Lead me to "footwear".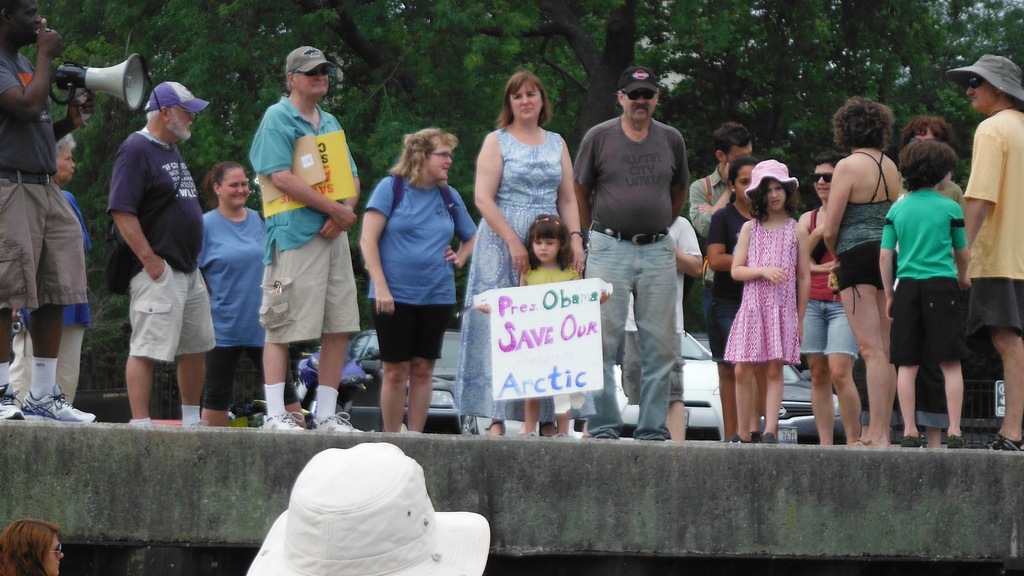
Lead to locate(0, 388, 23, 419).
